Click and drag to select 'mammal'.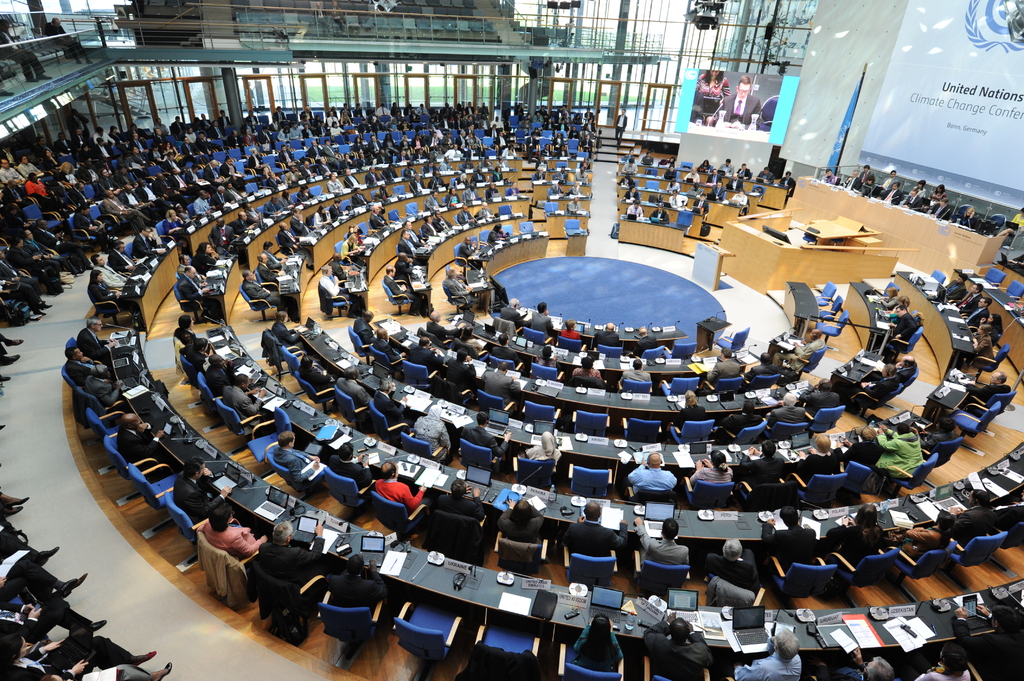
Selection: 901:509:954:562.
